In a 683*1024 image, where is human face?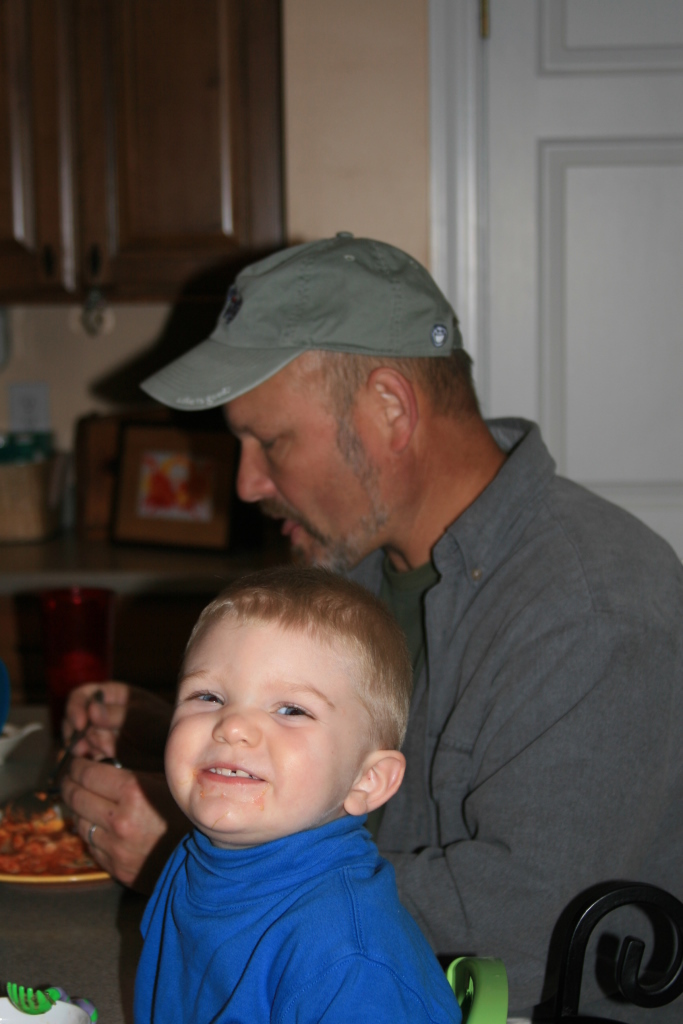
x1=213, y1=333, x2=393, y2=578.
